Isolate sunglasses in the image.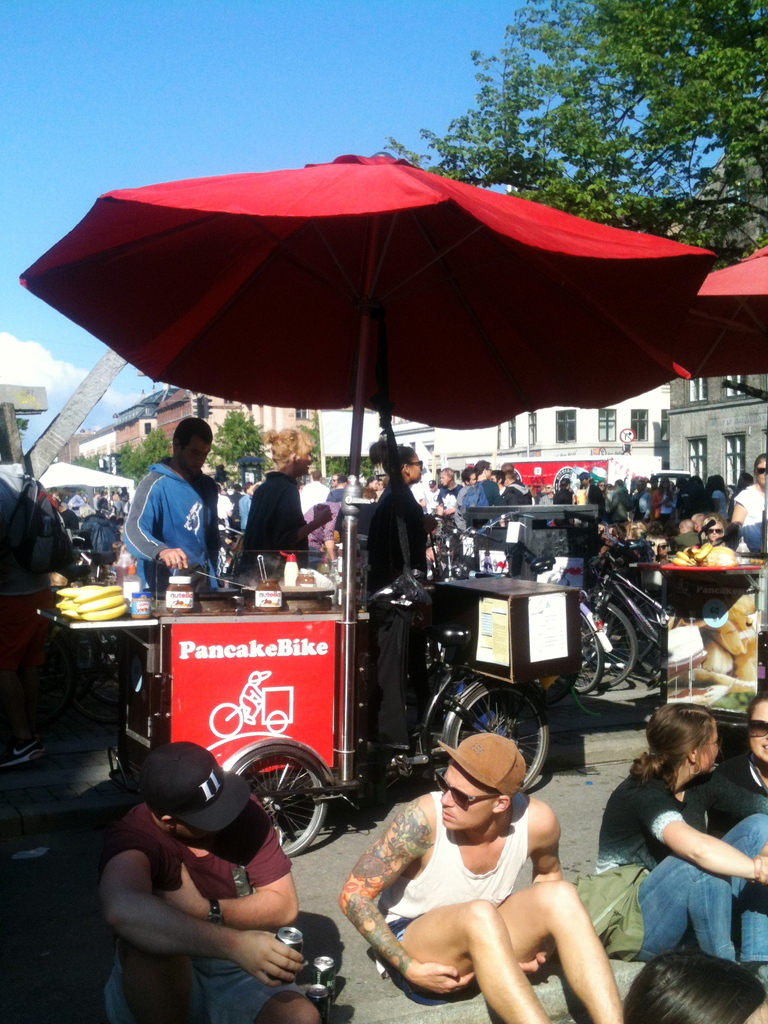
Isolated region: {"x1": 705, "y1": 527, "x2": 723, "y2": 534}.
